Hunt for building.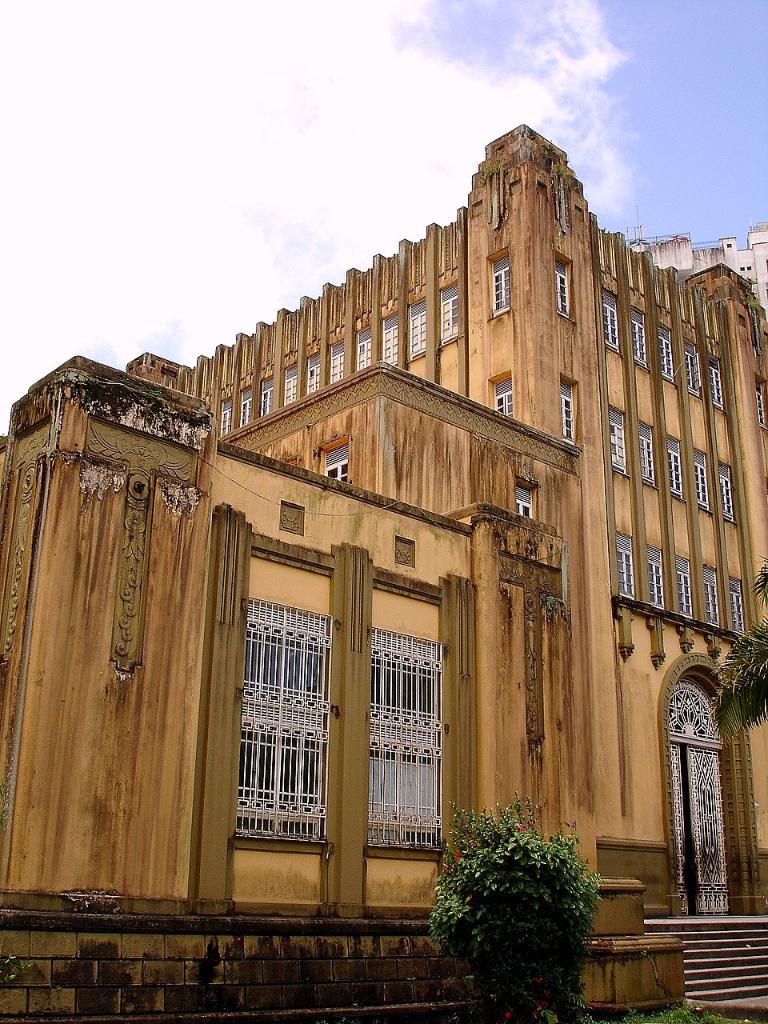
Hunted down at l=0, t=128, r=767, b=1023.
